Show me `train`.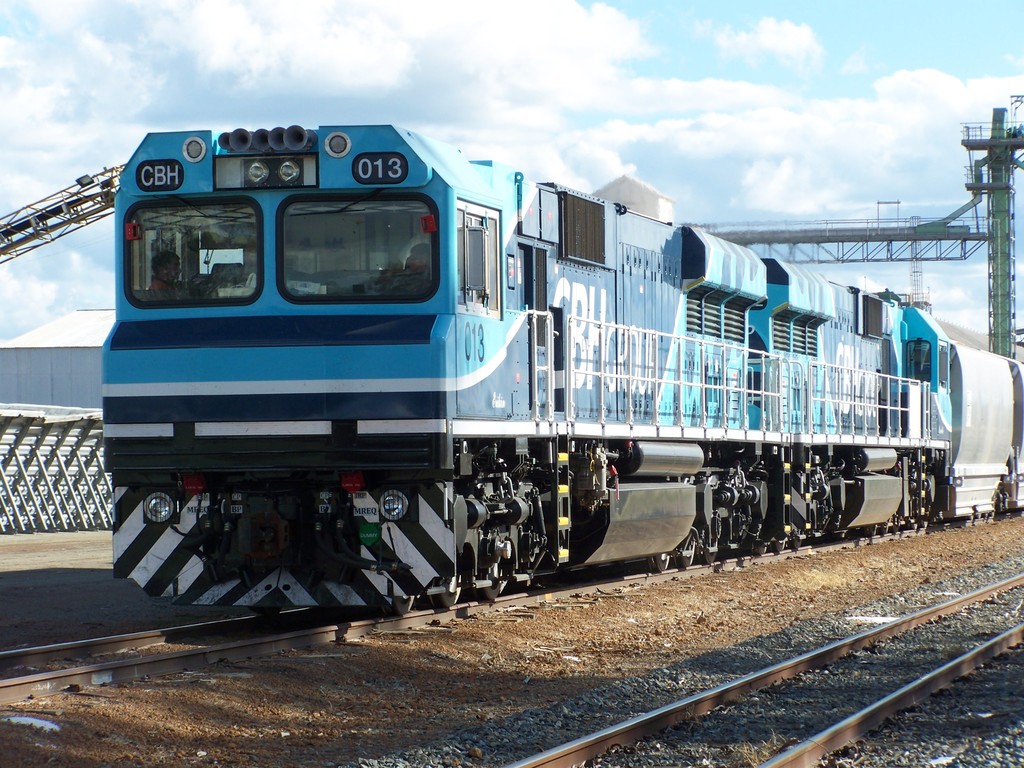
`train` is here: region(100, 122, 1023, 614).
